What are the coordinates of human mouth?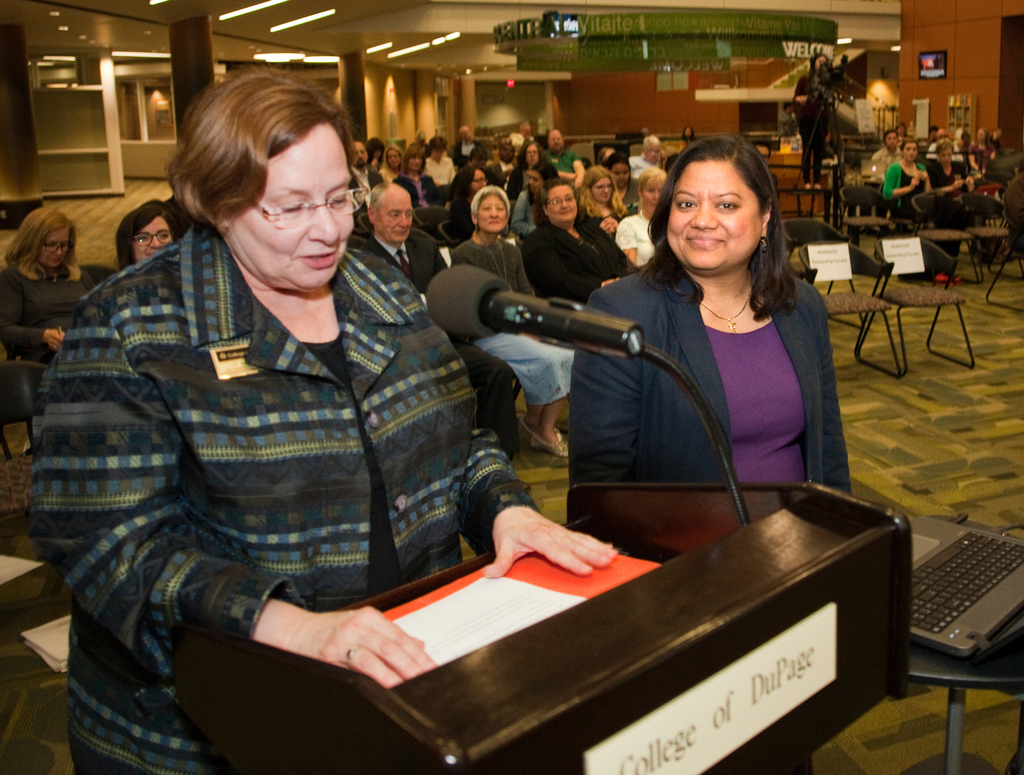
crop(298, 244, 338, 273).
